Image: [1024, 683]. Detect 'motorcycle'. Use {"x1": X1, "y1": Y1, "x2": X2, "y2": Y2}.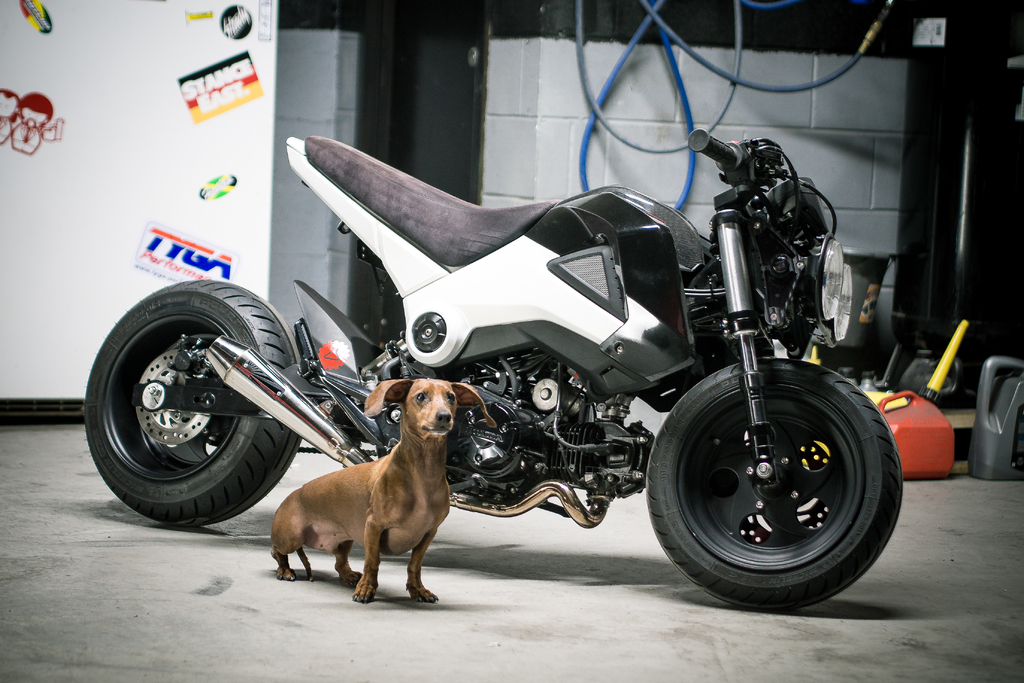
{"x1": 239, "y1": 110, "x2": 904, "y2": 639}.
